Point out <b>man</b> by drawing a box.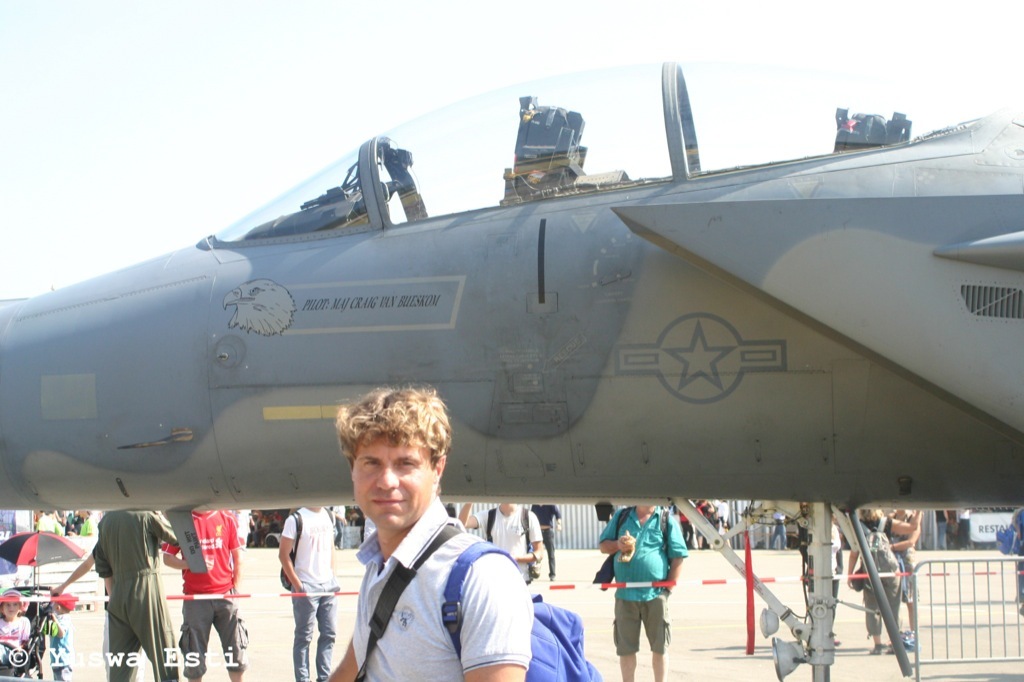
detection(275, 504, 337, 681).
